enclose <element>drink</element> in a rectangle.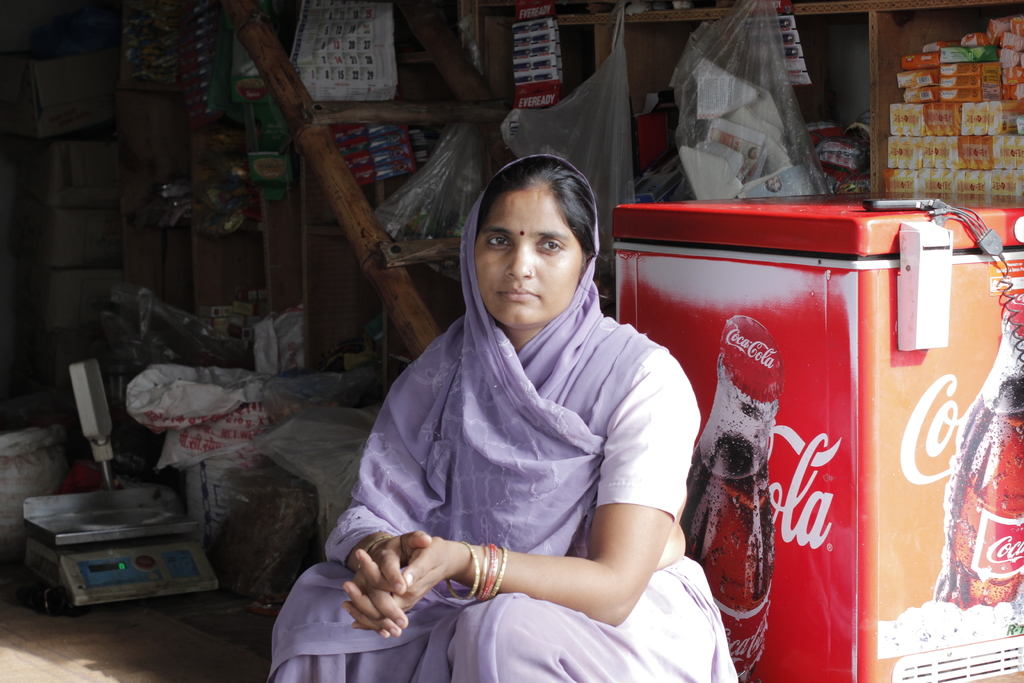
680:317:786:682.
